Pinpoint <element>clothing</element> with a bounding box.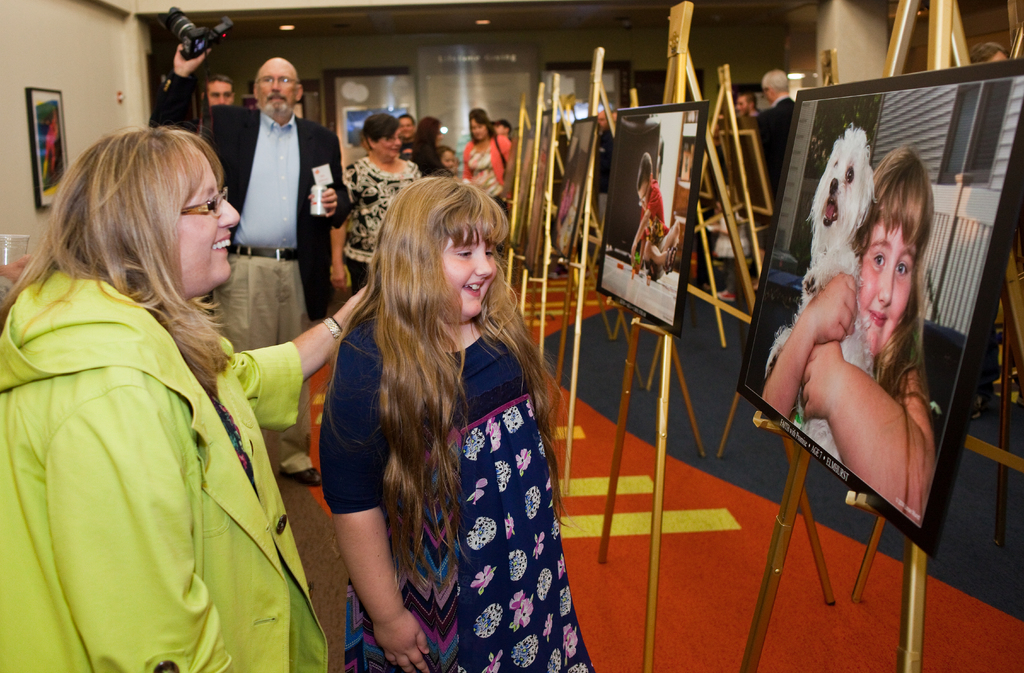
157, 100, 349, 384.
